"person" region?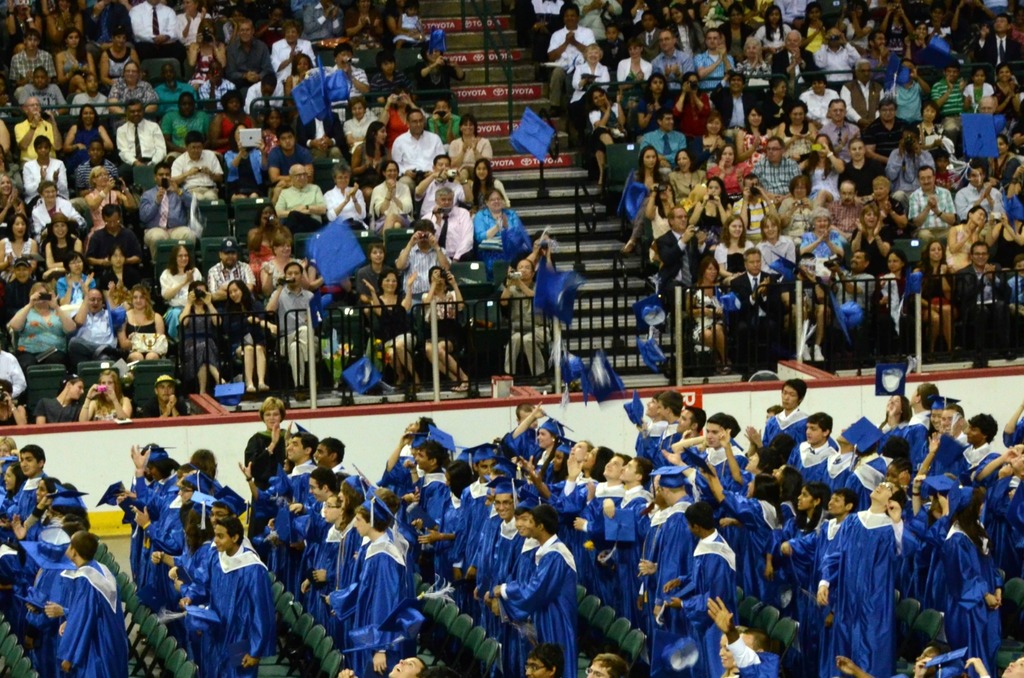
BBox(247, 75, 282, 112)
